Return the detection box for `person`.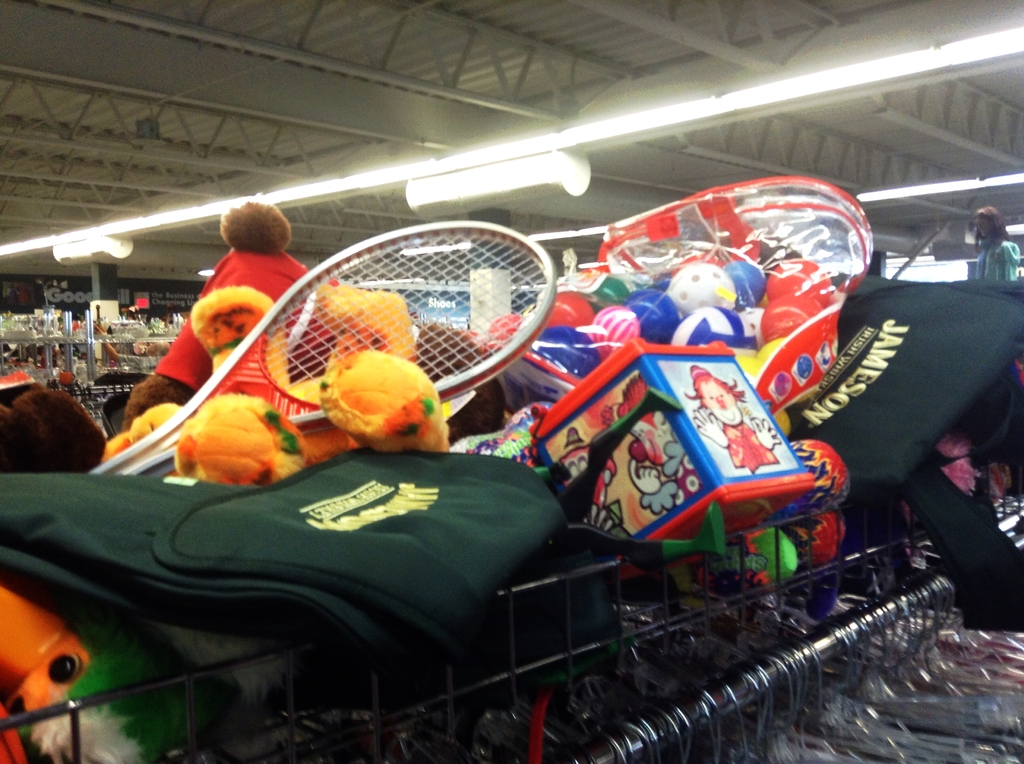
978:207:1021:280.
